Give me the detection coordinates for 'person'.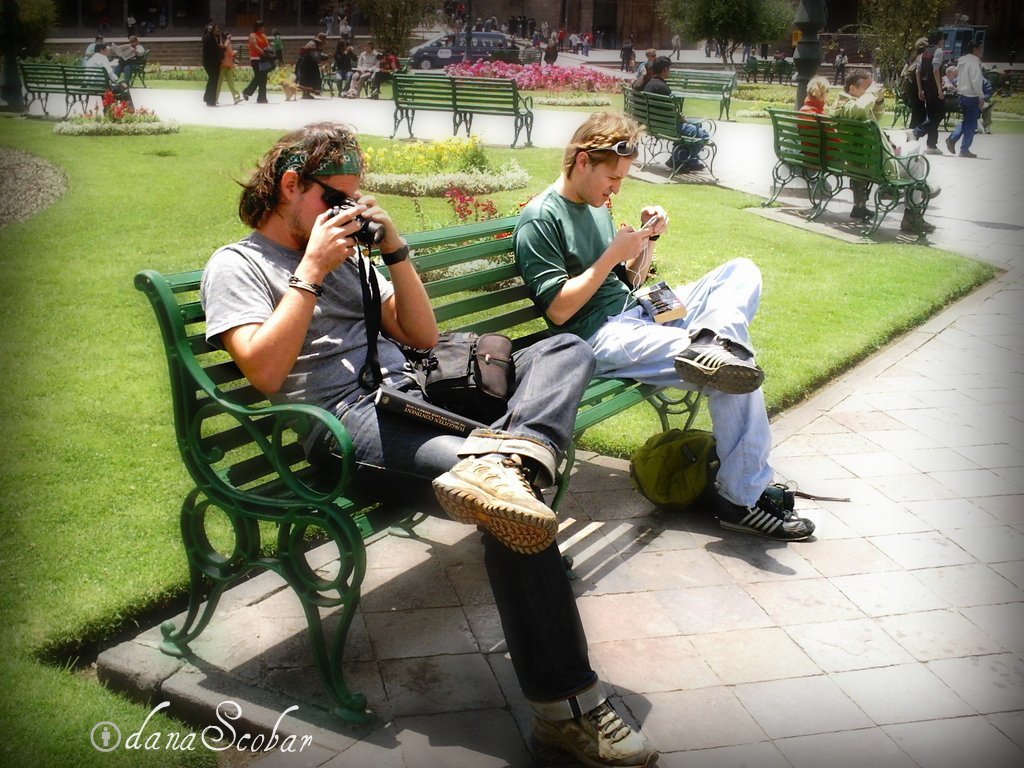
<region>949, 38, 984, 159</region>.
